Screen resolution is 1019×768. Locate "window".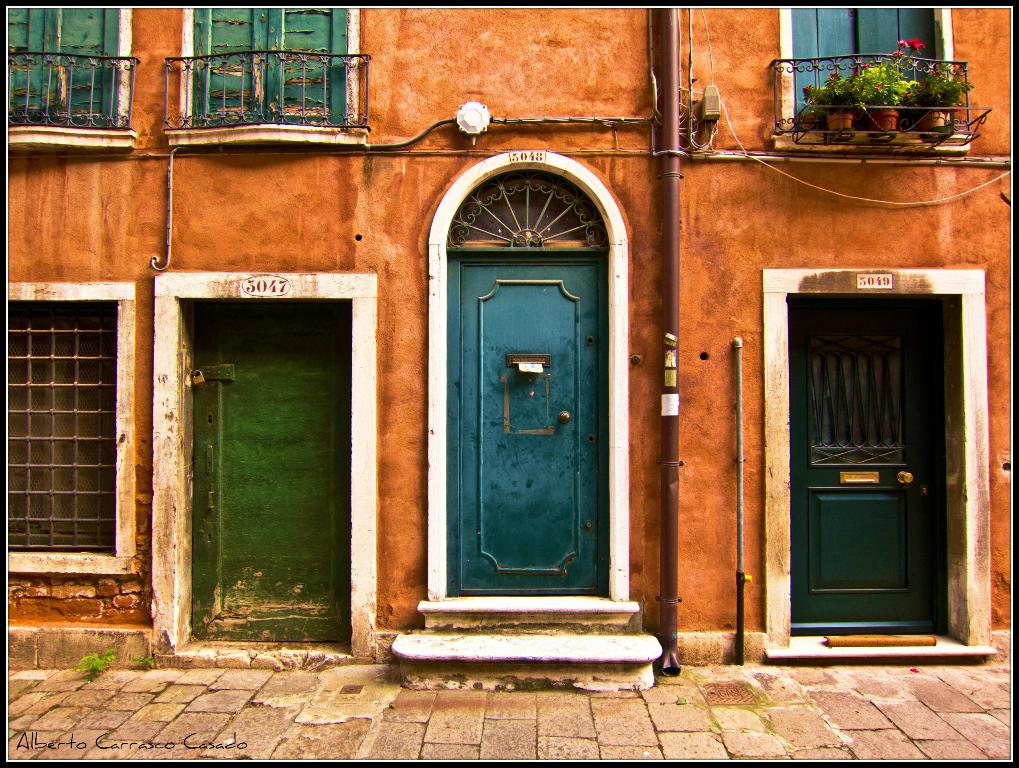
Rect(6, 300, 115, 557).
